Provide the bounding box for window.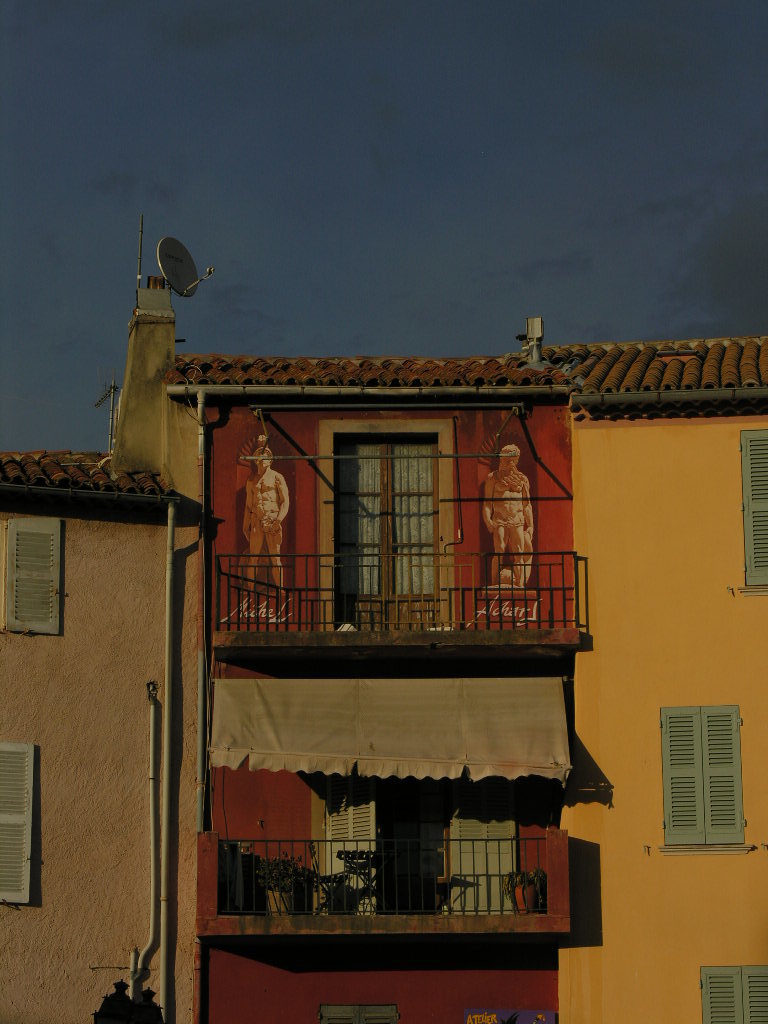
639/714/767/856.
